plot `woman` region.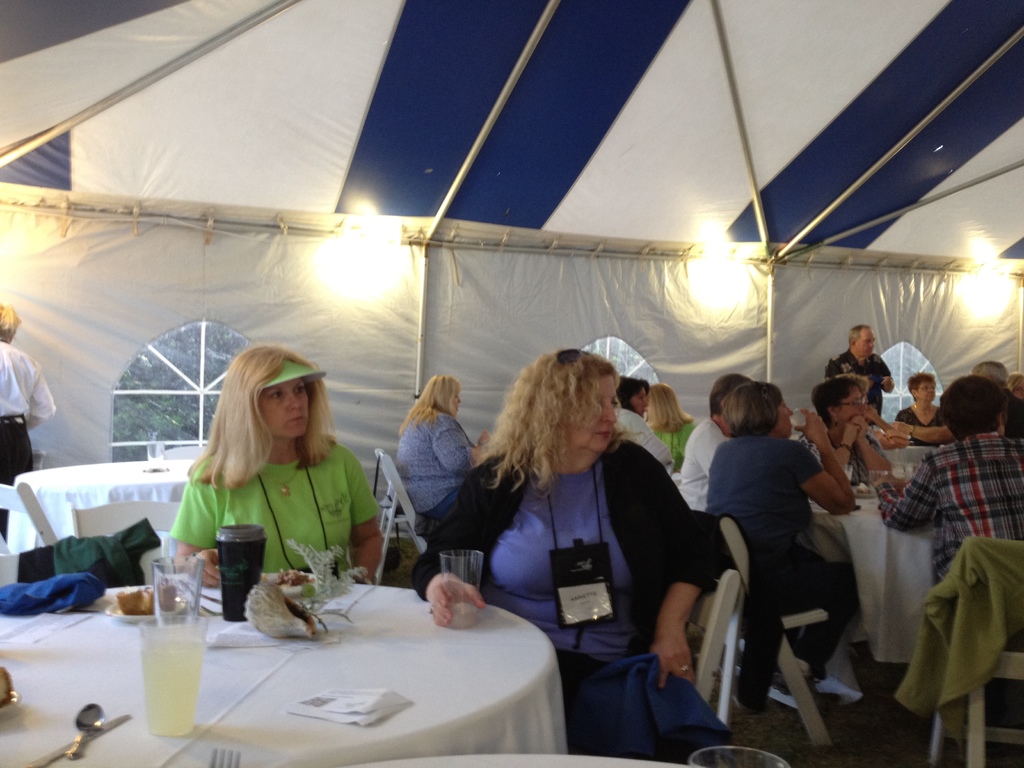
Plotted at 799:373:891:490.
